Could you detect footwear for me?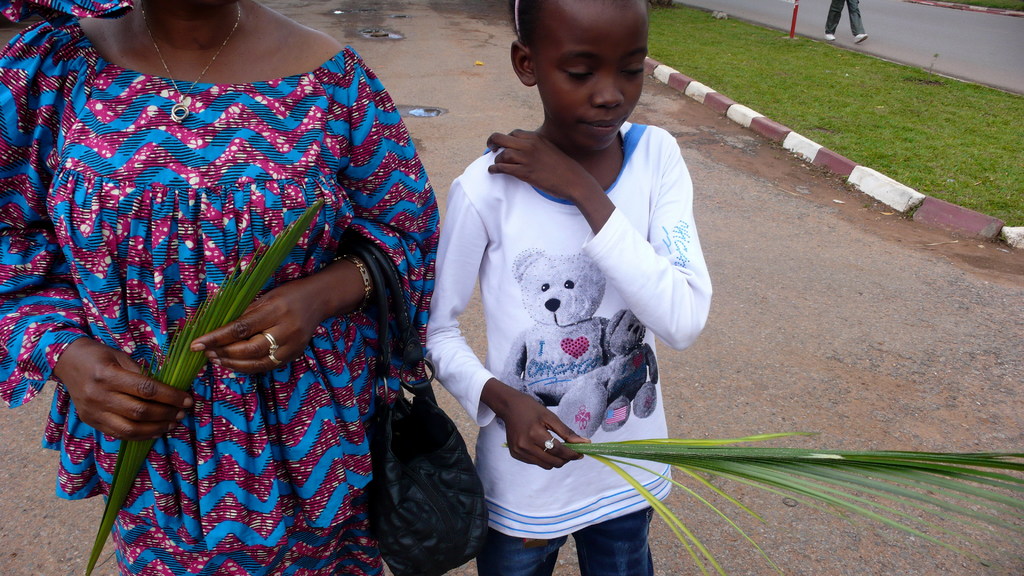
Detection result: 851,31,870,45.
